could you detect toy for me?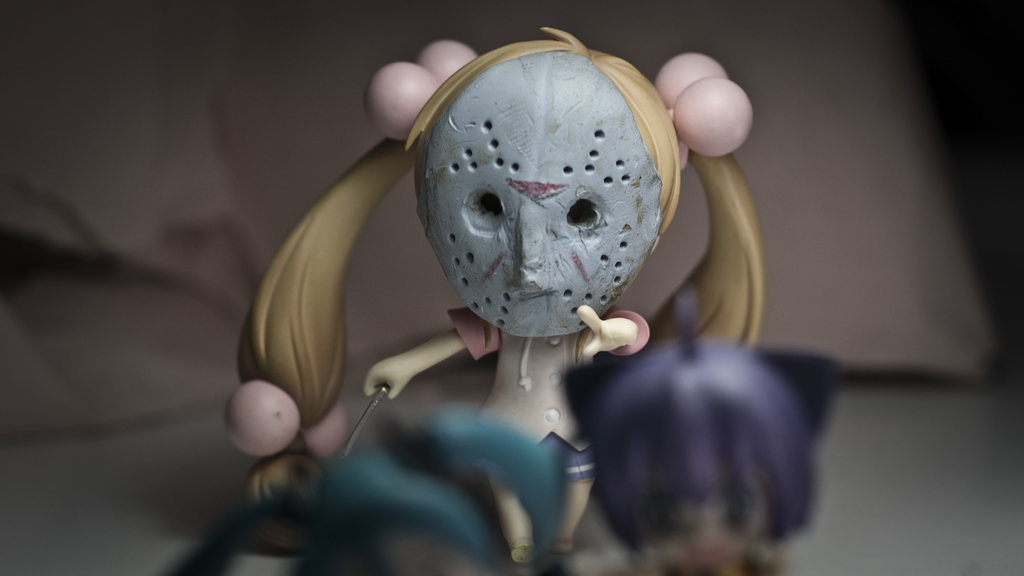
Detection result: BBox(155, 401, 582, 574).
